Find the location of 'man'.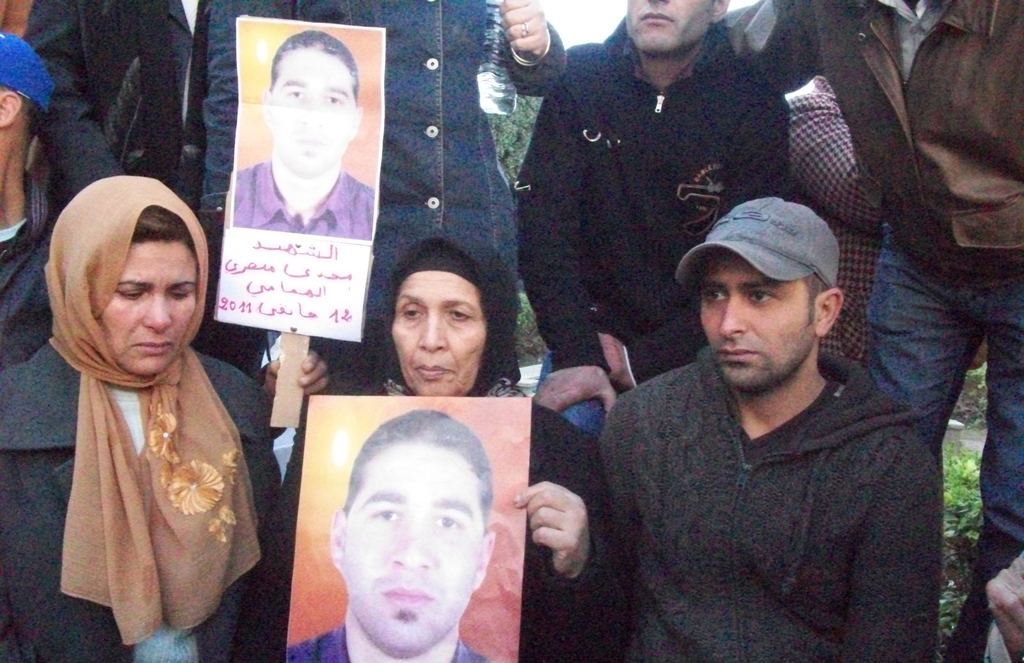
Location: box(721, 0, 1023, 662).
